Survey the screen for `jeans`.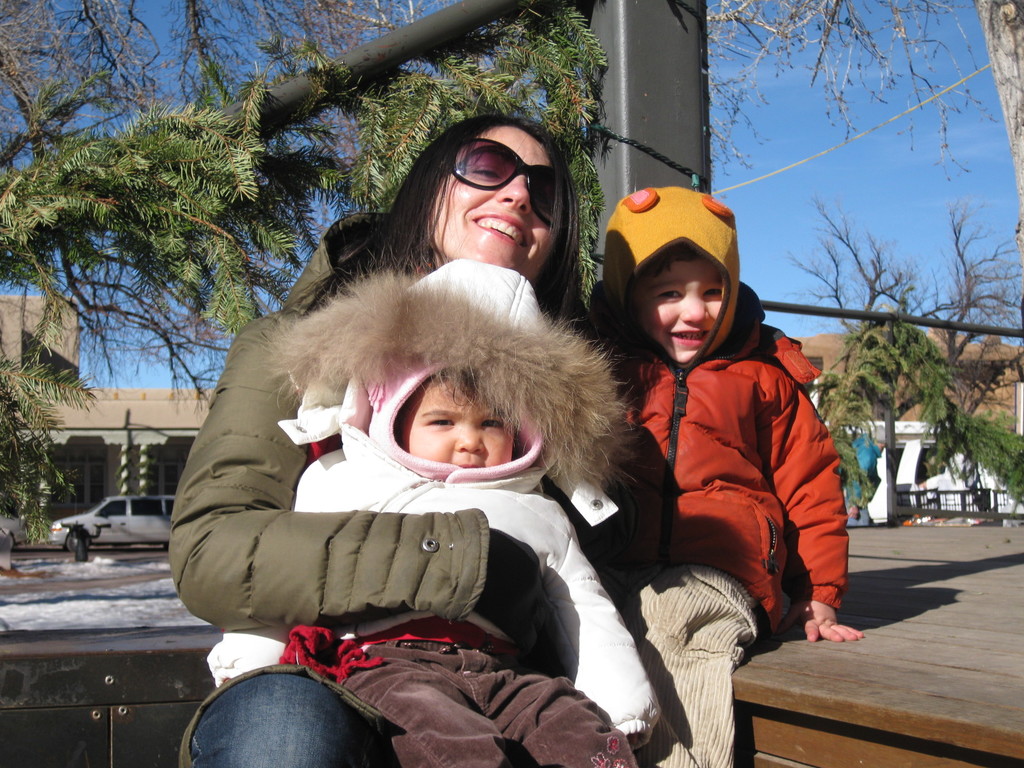
Survey found: 190:674:374:767.
